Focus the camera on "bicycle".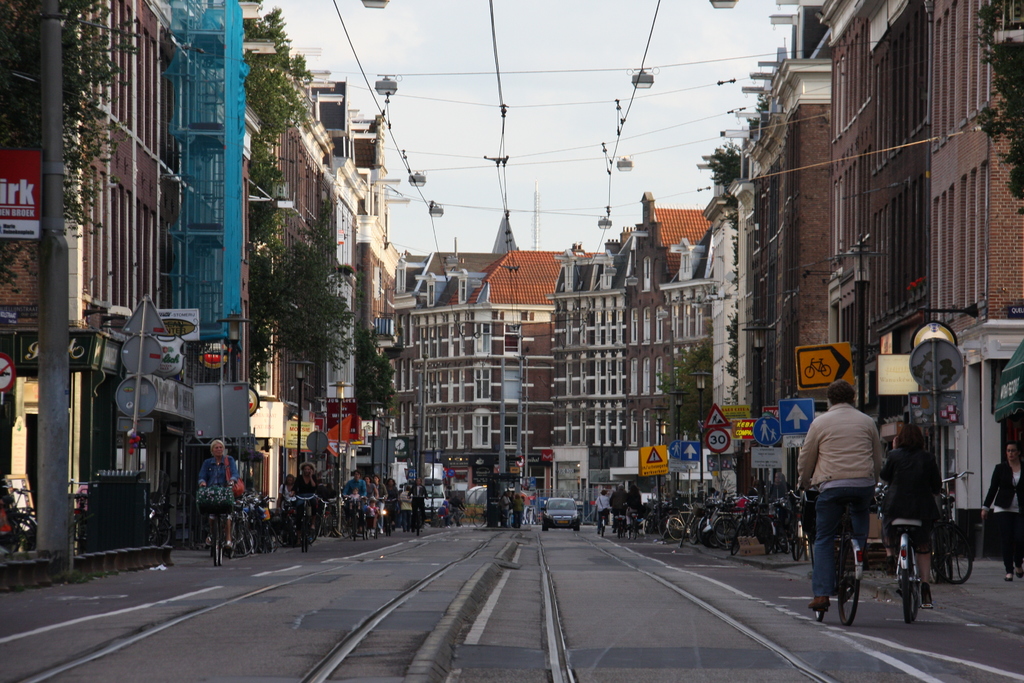
Focus region: 203,502,236,562.
